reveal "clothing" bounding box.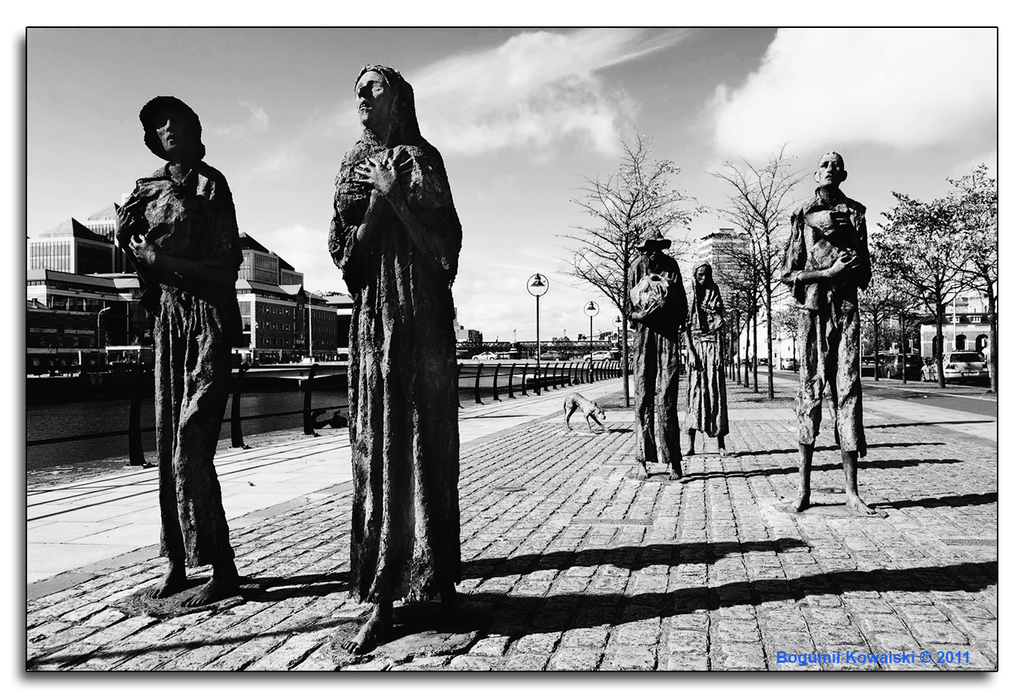
Revealed: 314 45 472 616.
